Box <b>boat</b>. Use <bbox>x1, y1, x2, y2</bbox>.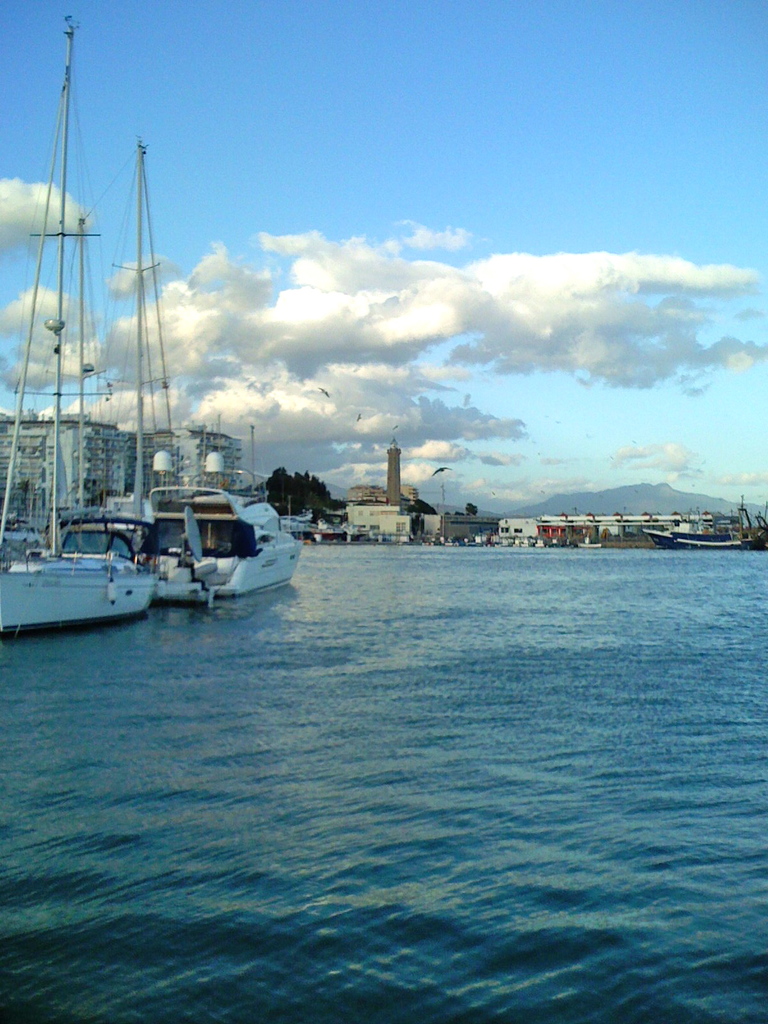
<bbox>643, 514, 708, 547</bbox>.
